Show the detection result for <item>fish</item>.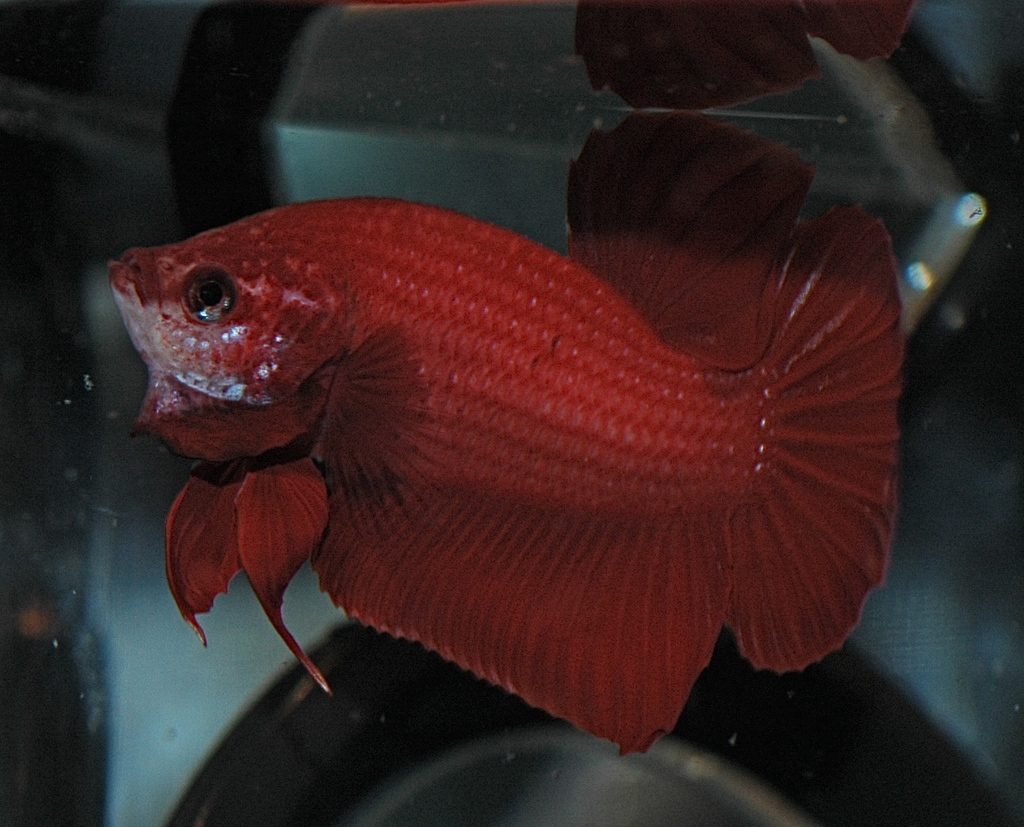
<bbox>56, 153, 914, 755</bbox>.
